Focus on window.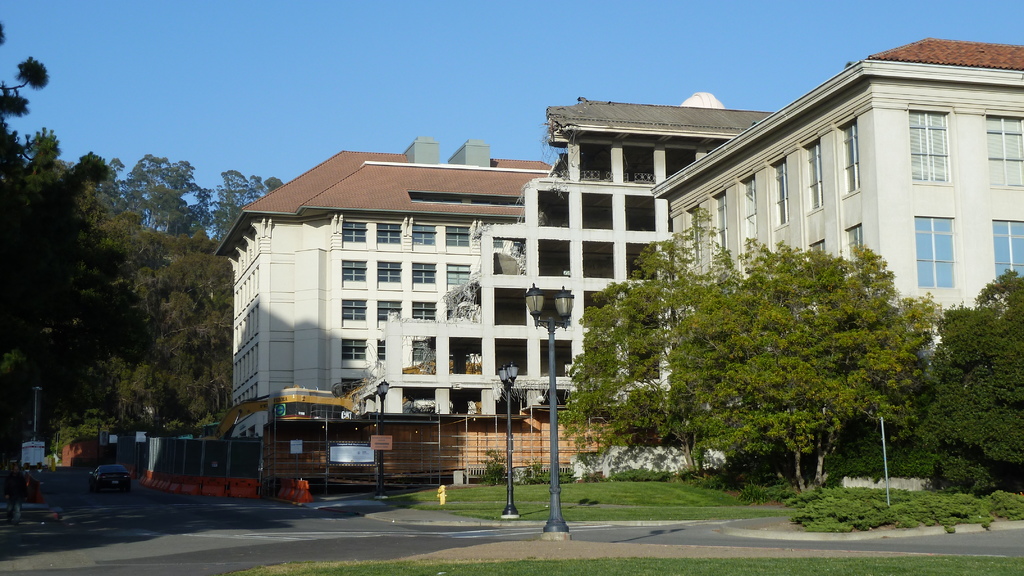
Focused at 378:225:403:244.
